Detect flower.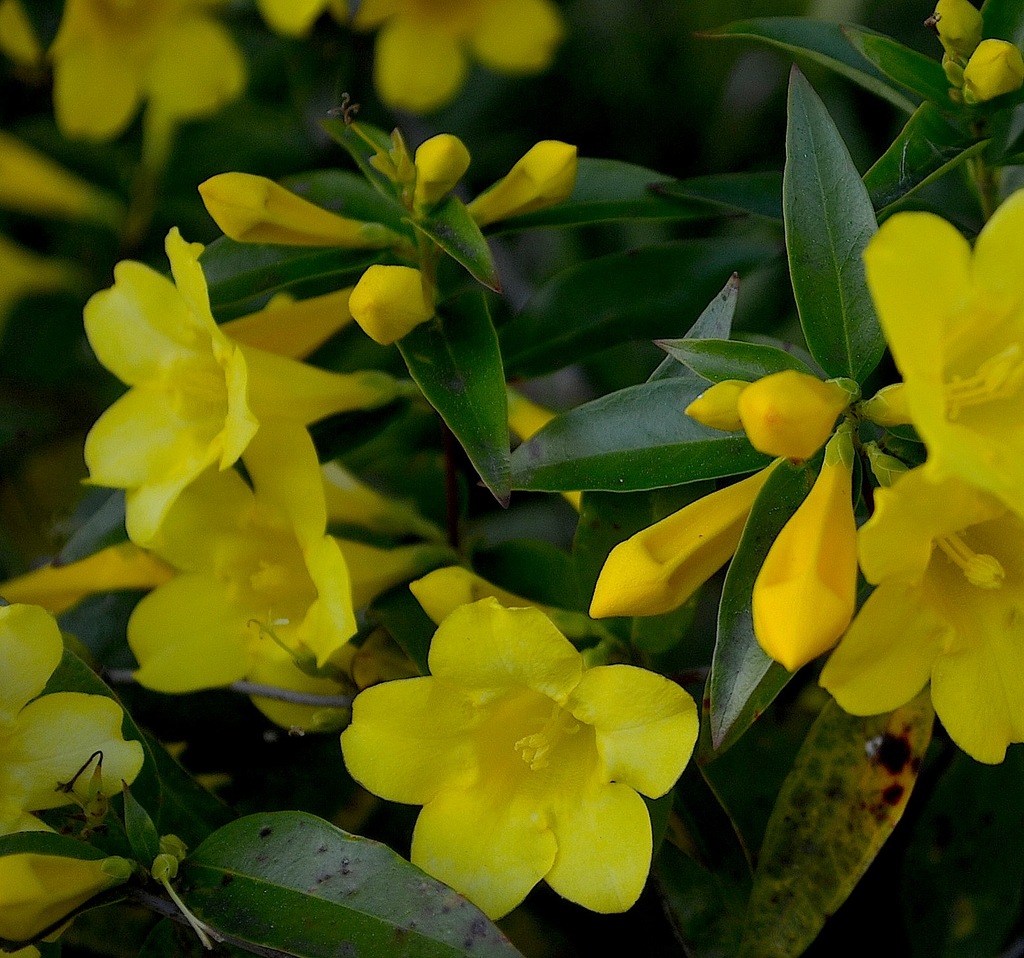
Detected at {"x1": 118, "y1": 421, "x2": 431, "y2": 695}.
